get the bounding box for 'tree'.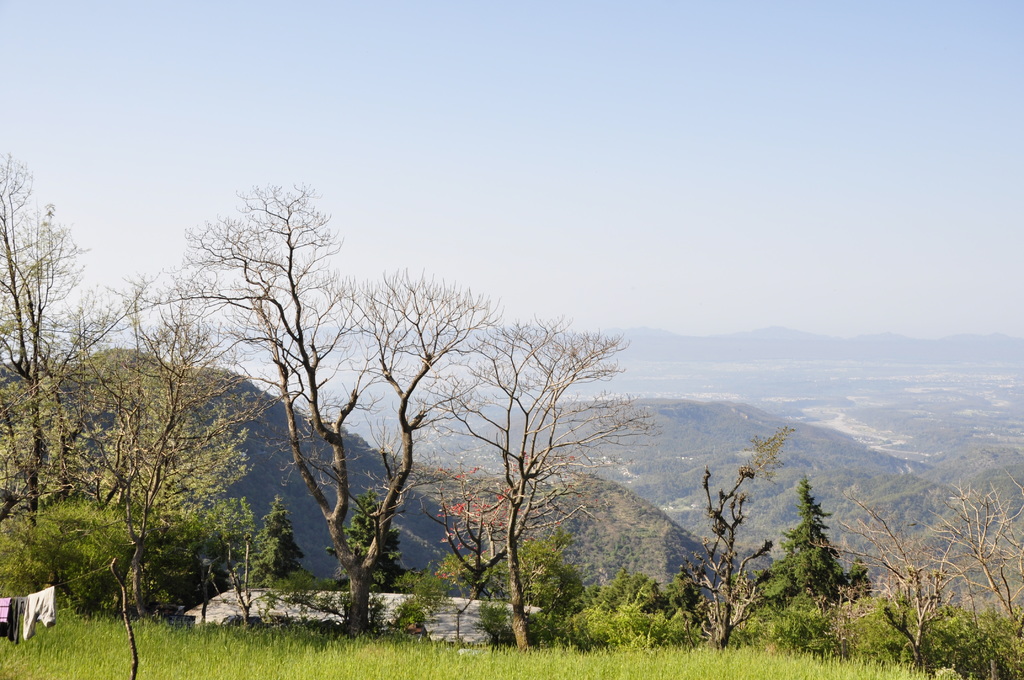
(178,177,483,640).
